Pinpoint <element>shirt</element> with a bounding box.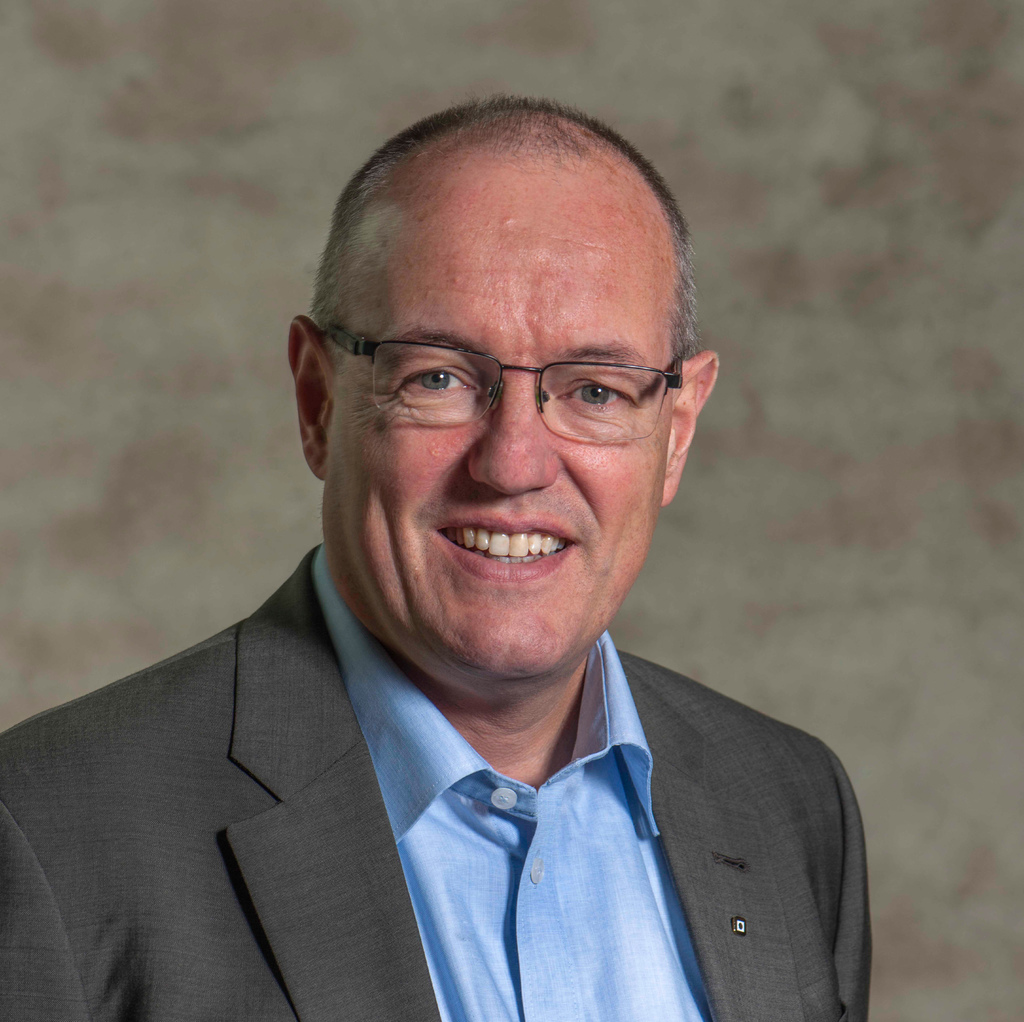
<bbox>317, 550, 703, 1016</bbox>.
